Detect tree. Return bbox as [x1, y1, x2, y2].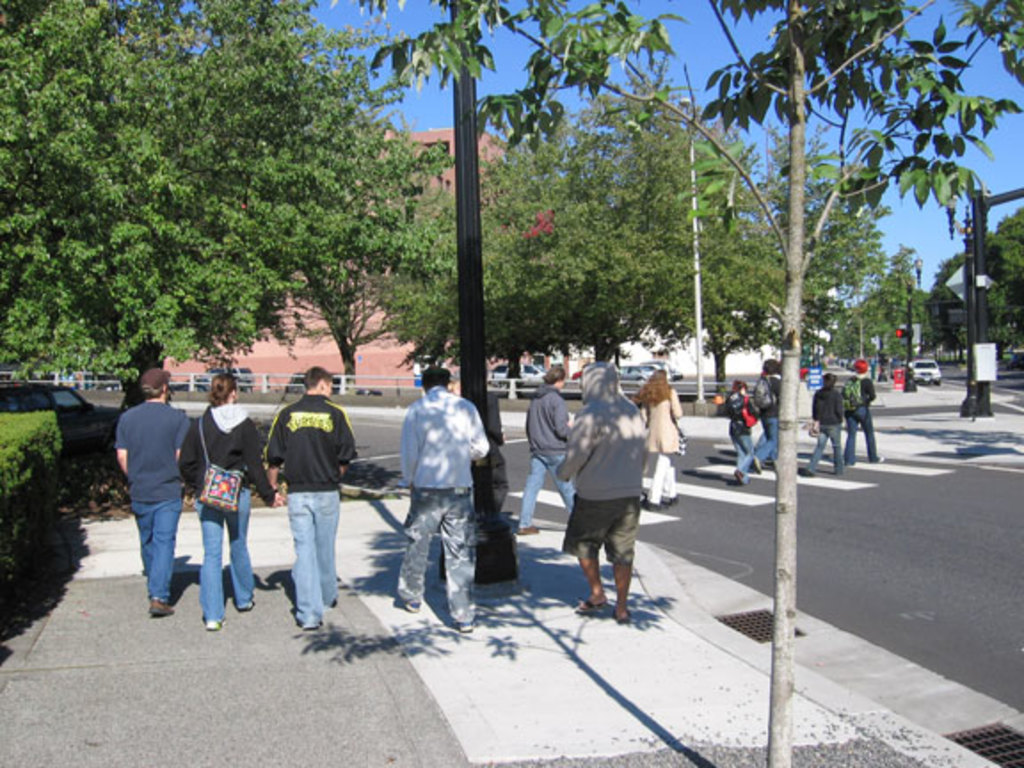
[932, 208, 1022, 356].
